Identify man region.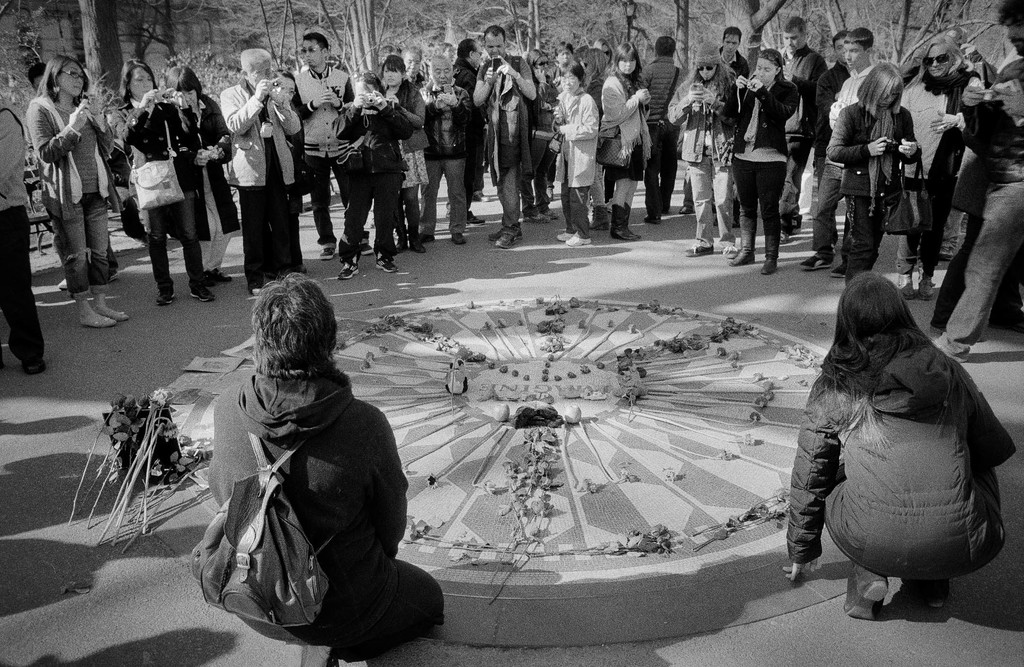
Region: 775/16/829/245.
